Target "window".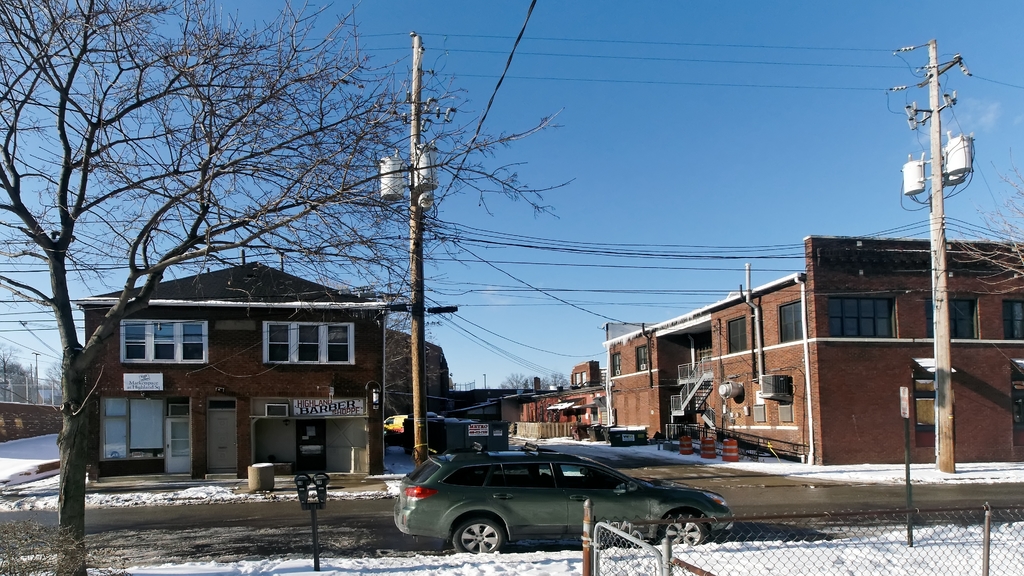
Target region: box(327, 323, 349, 364).
